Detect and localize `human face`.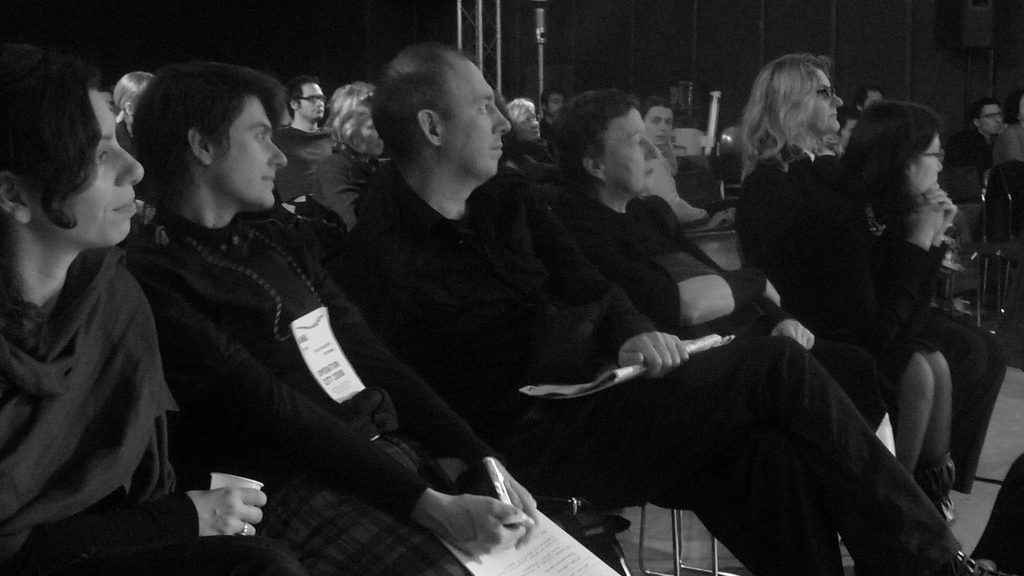
Localized at <box>979,104,1002,131</box>.
